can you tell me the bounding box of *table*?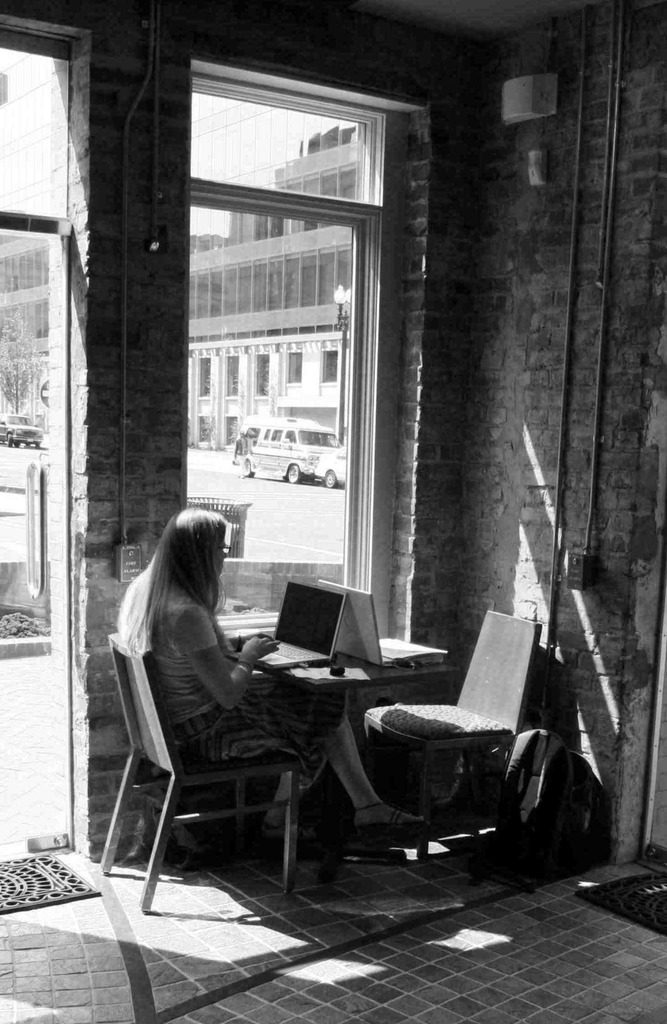
l=258, t=620, r=453, b=841.
